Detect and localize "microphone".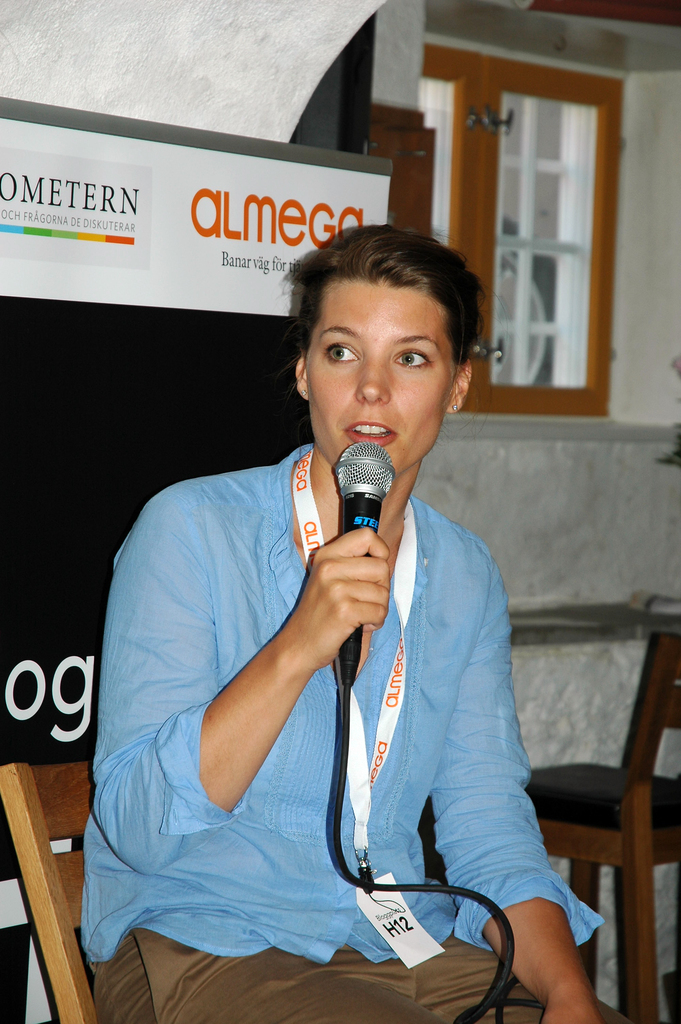
Localized at box(328, 436, 405, 688).
